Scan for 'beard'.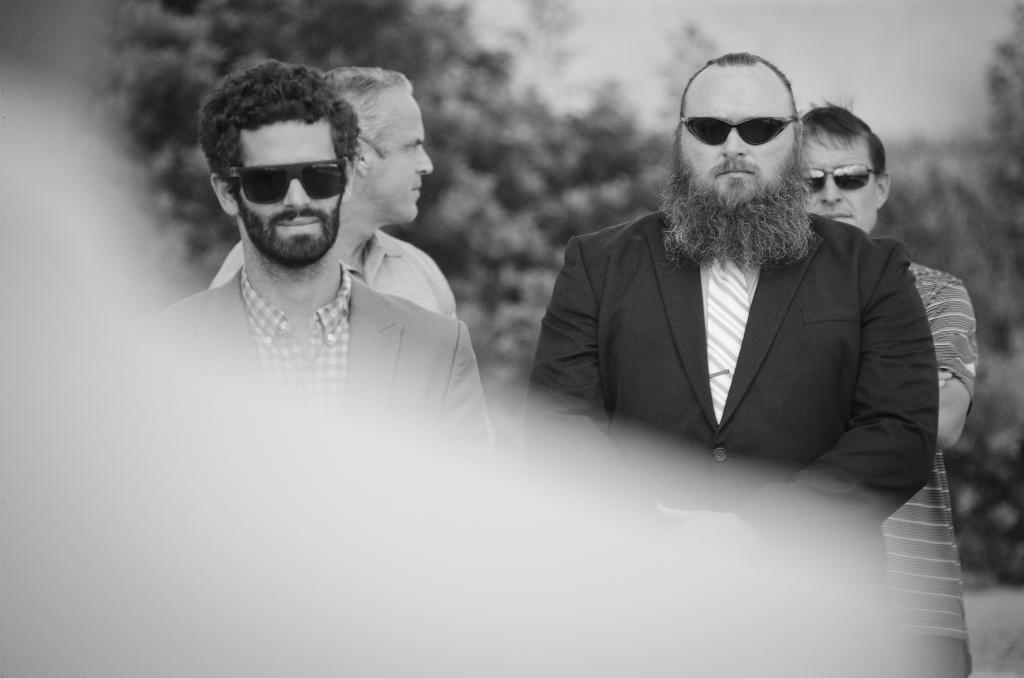
Scan result: <region>657, 143, 822, 270</region>.
